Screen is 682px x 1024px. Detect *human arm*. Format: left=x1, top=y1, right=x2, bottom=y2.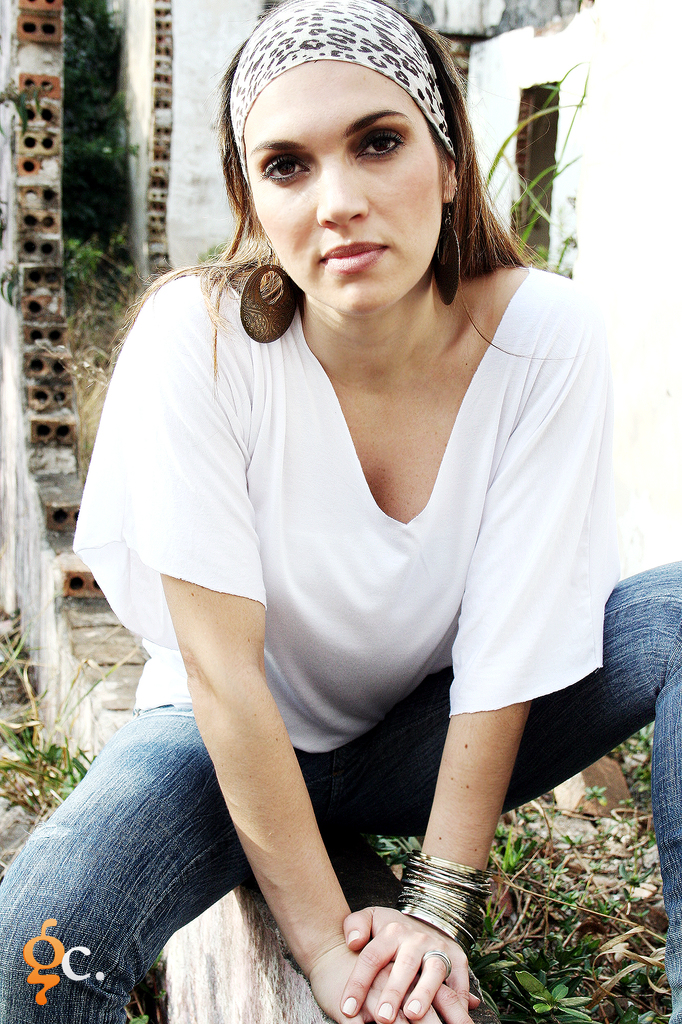
left=331, top=259, right=553, bottom=1023.
